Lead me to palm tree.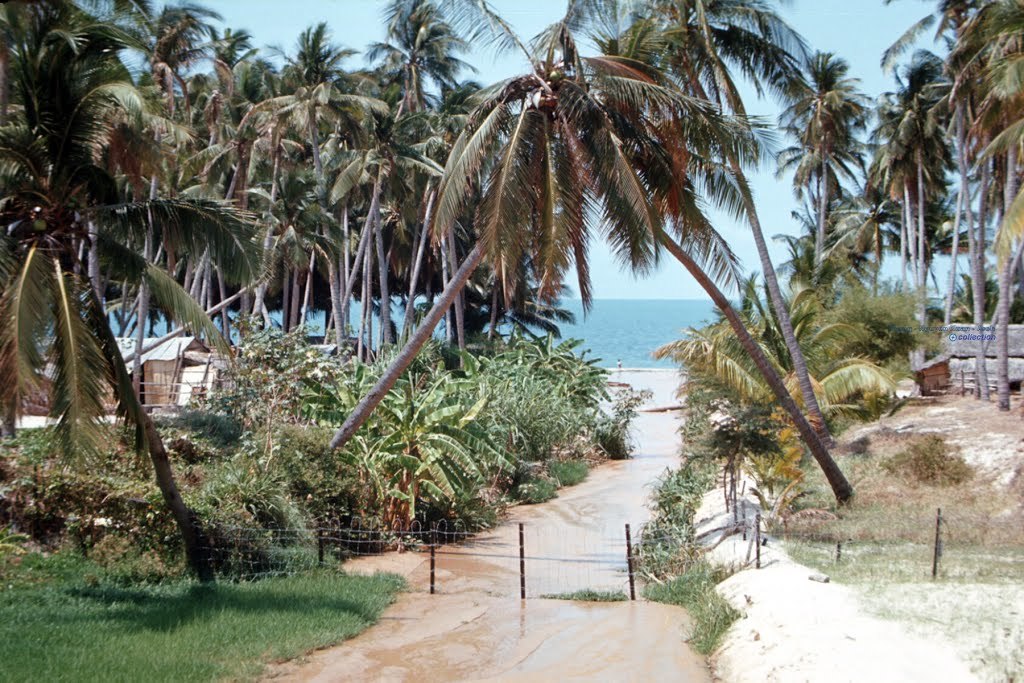
Lead to select_region(782, 195, 859, 340).
